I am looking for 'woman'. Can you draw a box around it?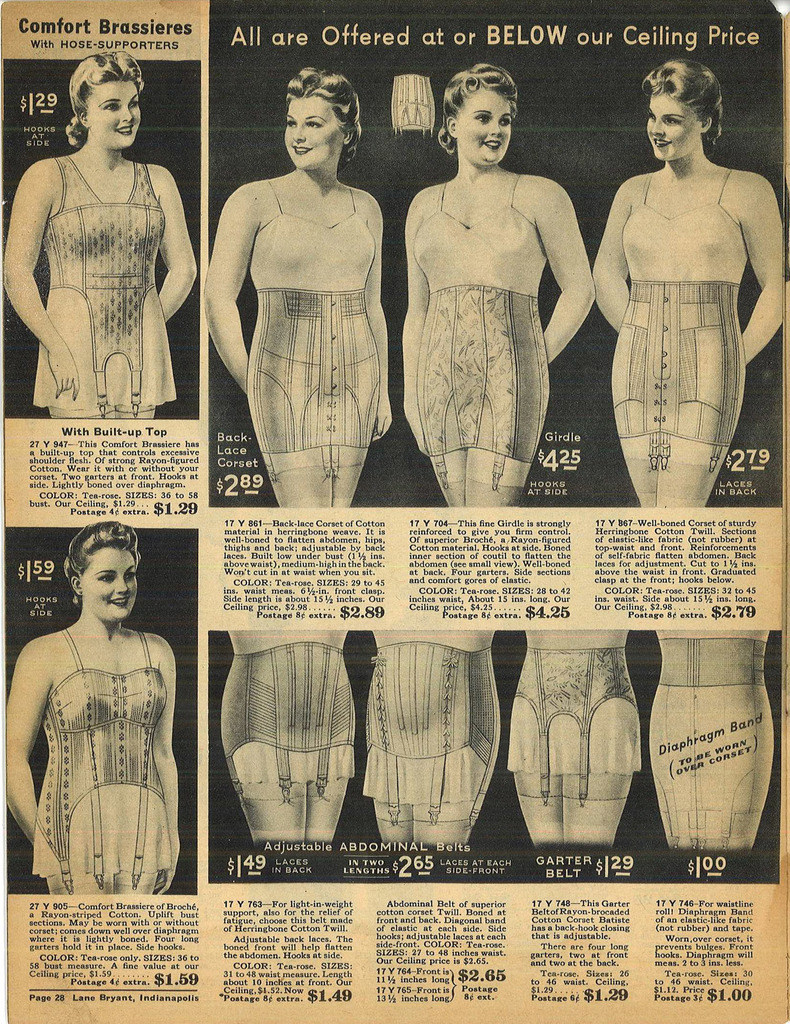
Sure, the bounding box is {"x1": 404, "y1": 63, "x2": 597, "y2": 508}.
